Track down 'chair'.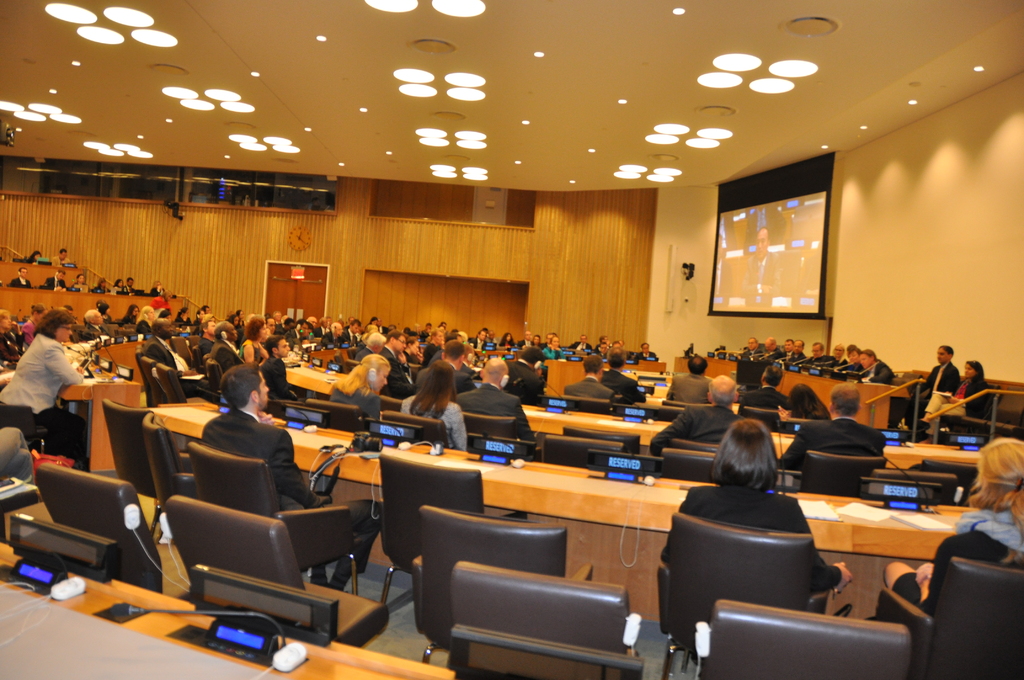
Tracked to [378,454,502,618].
